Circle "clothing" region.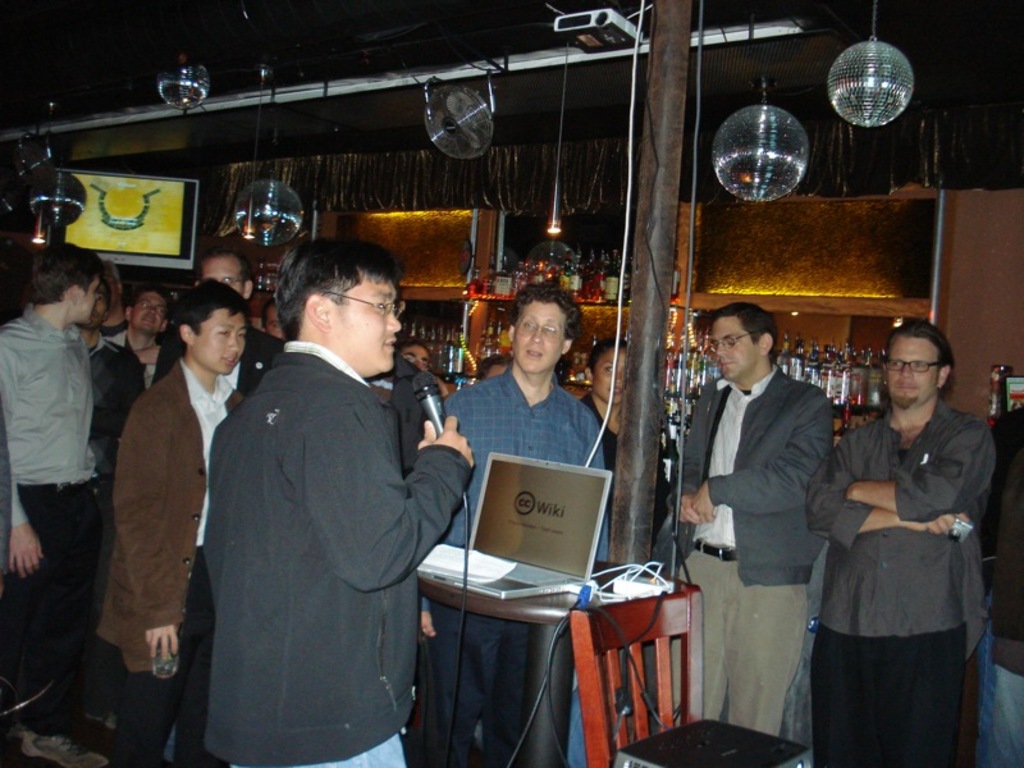
Region: box=[198, 335, 472, 767].
